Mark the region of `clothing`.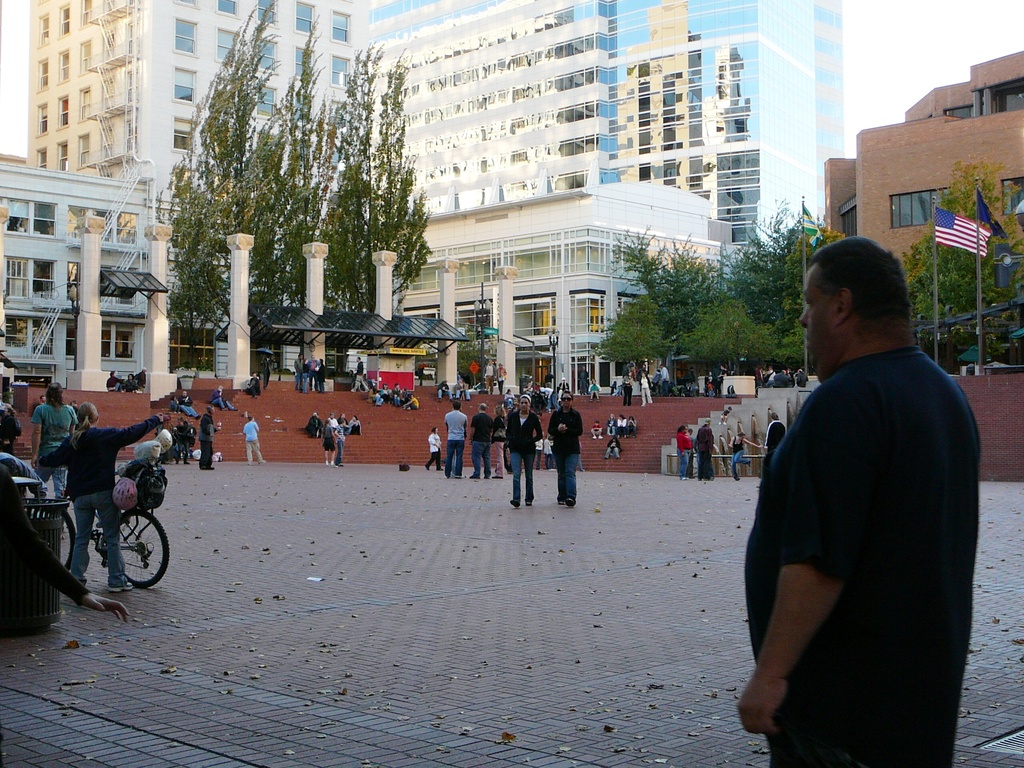
Region: crop(678, 430, 691, 478).
